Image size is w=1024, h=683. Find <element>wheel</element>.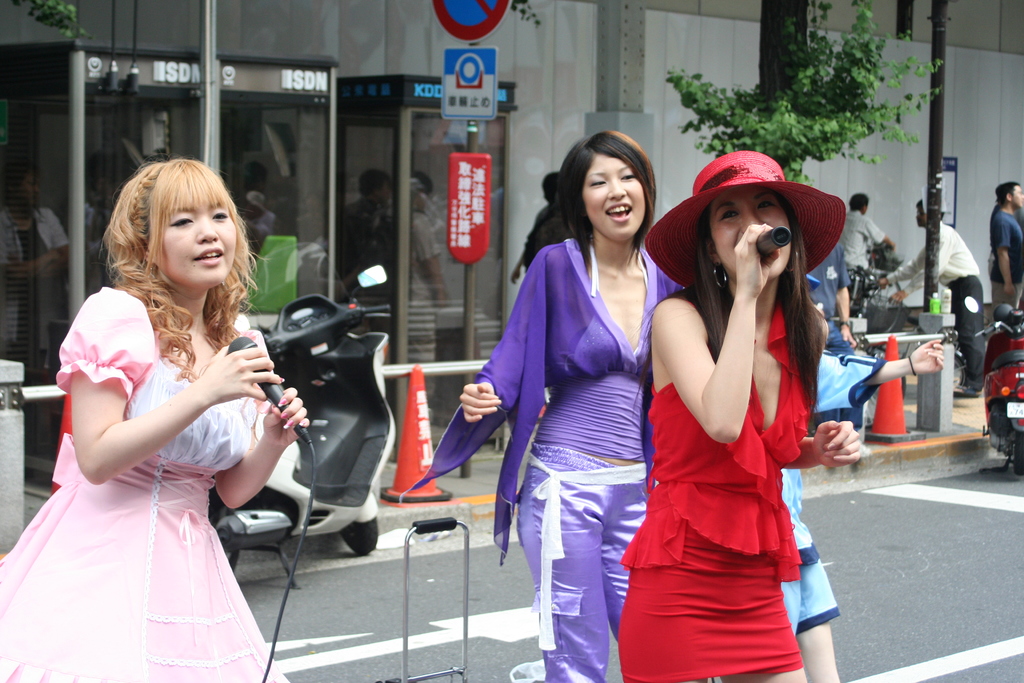
x1=950 y1=356 x2=964 y2=388.
